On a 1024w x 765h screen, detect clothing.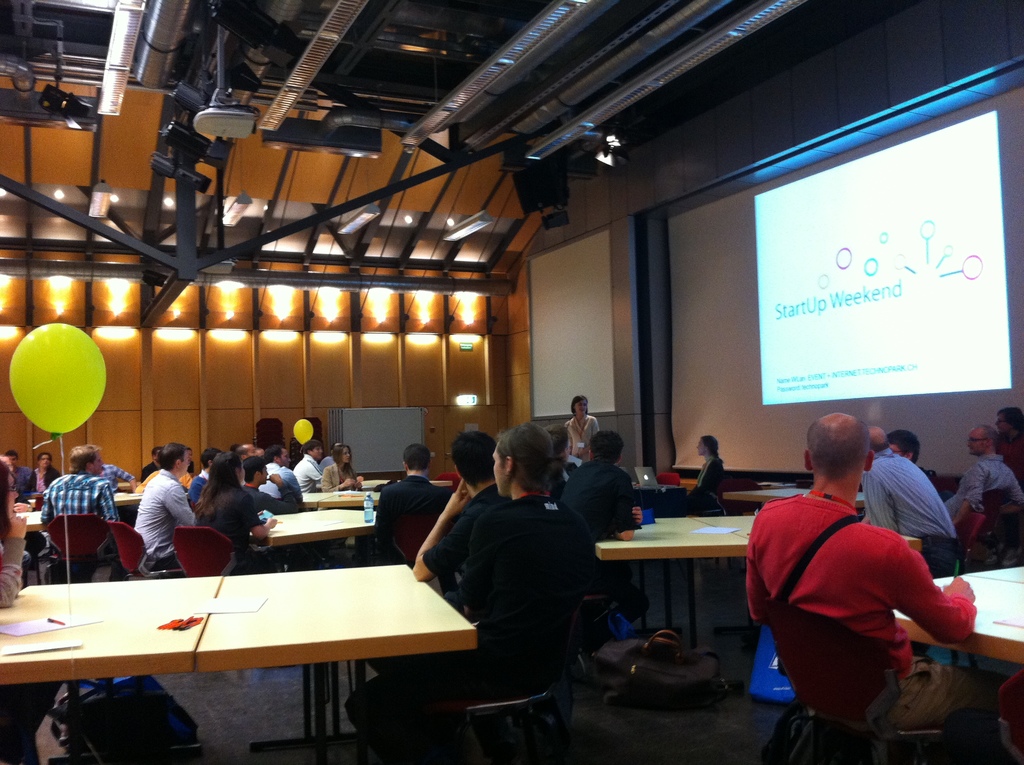
x1=129, y1=468, x2=192, y2=568.
